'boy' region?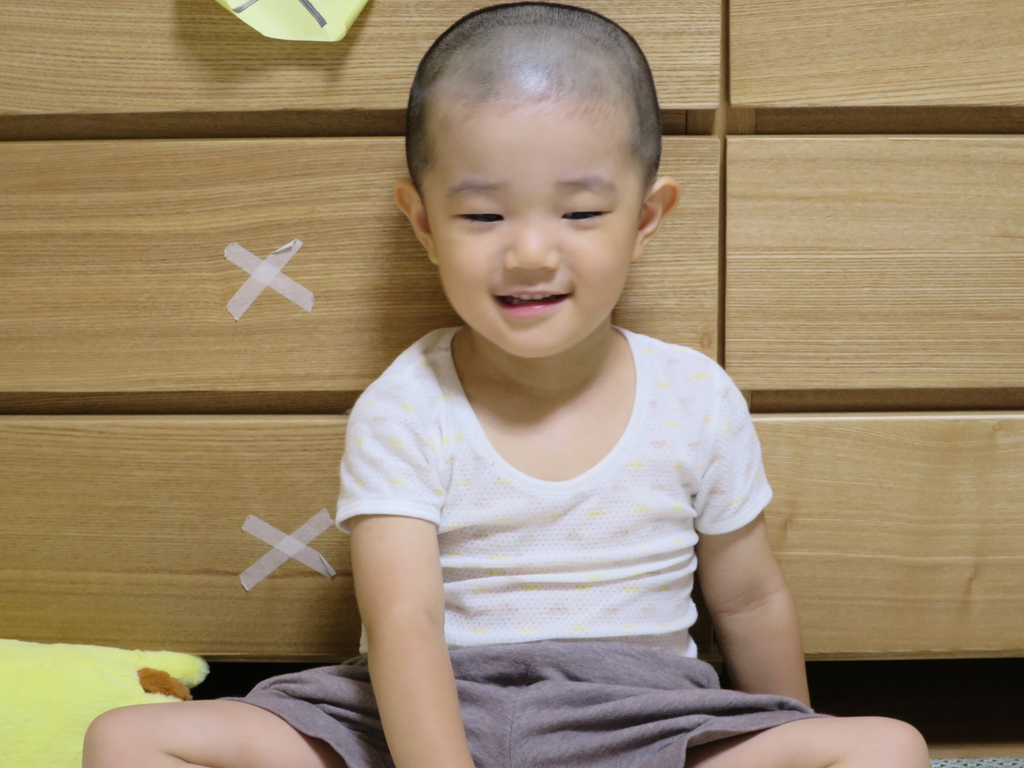
(x1=83, y1=1, x2=941, y2=767)
